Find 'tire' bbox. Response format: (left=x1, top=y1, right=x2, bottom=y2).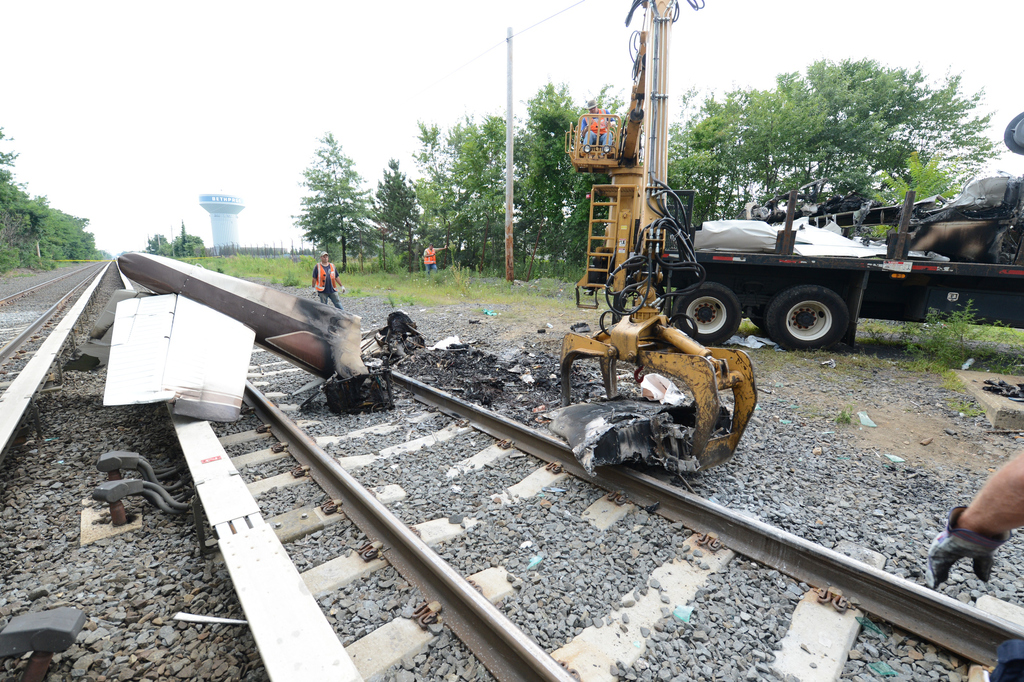
(left=766, top=285, right=850, bottom=350).
